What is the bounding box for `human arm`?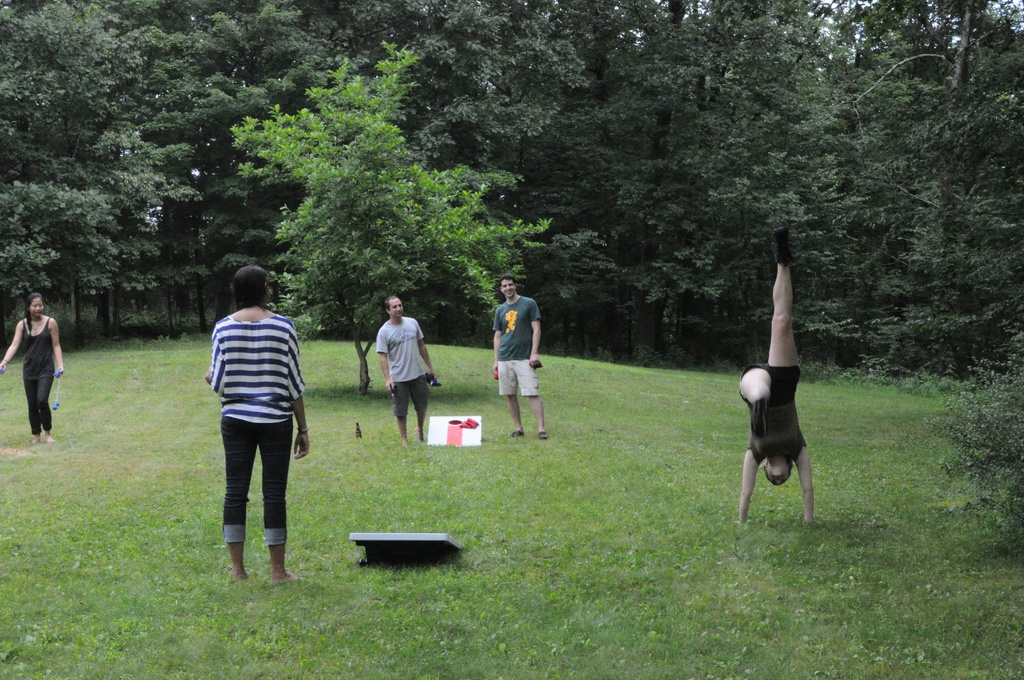
locate(491, 305, 500, 387).
